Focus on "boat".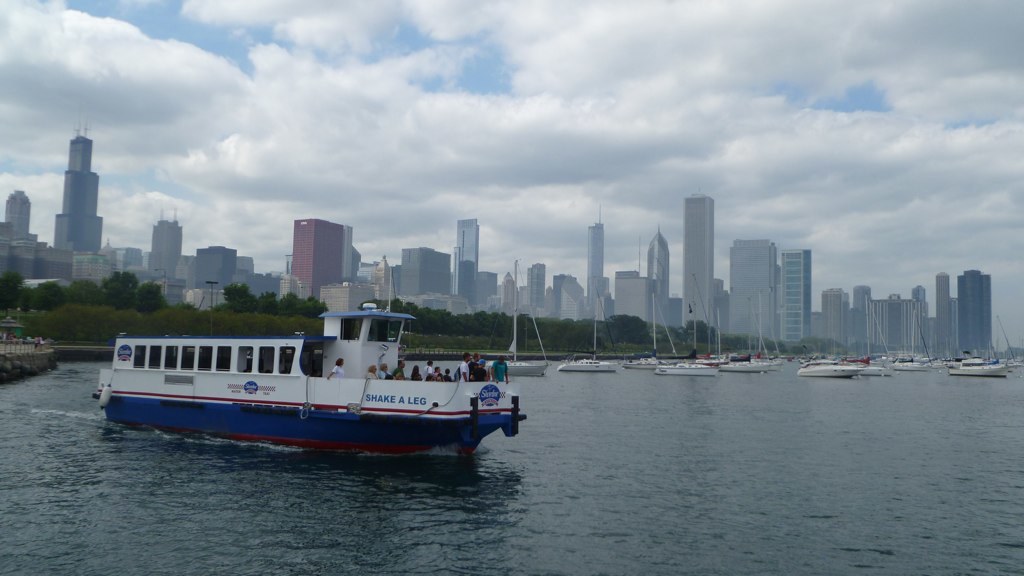
Focused at detection(851, 351, 887, 382).
